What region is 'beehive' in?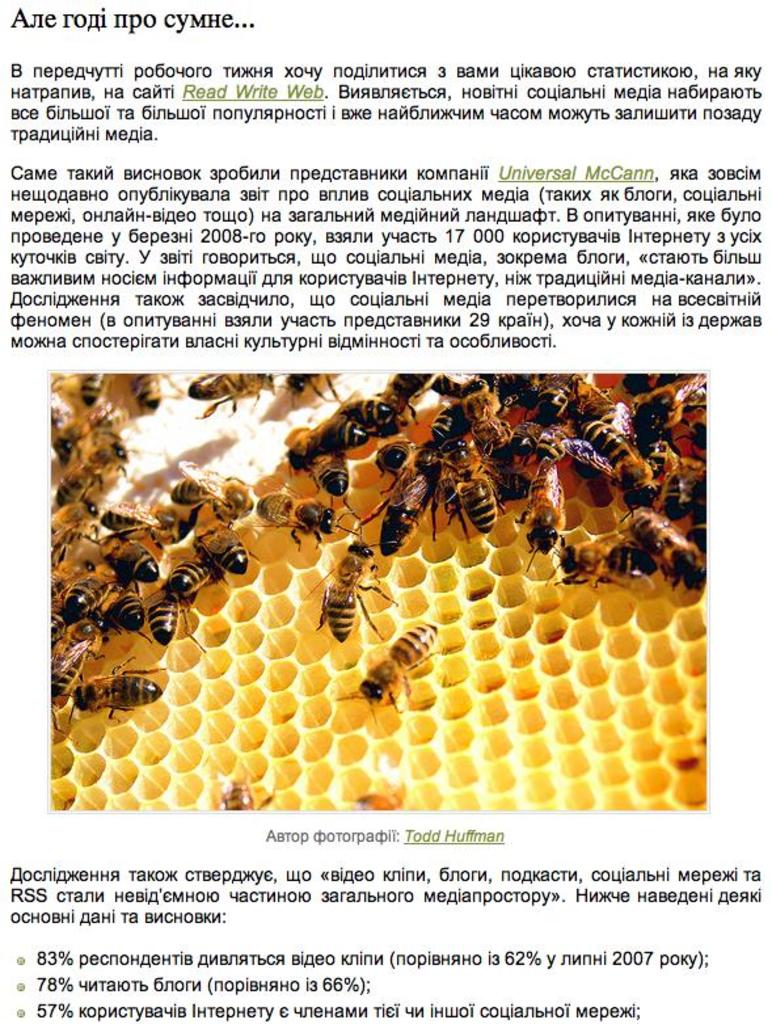
[left=47, top=376, right=708, bottom=818].
